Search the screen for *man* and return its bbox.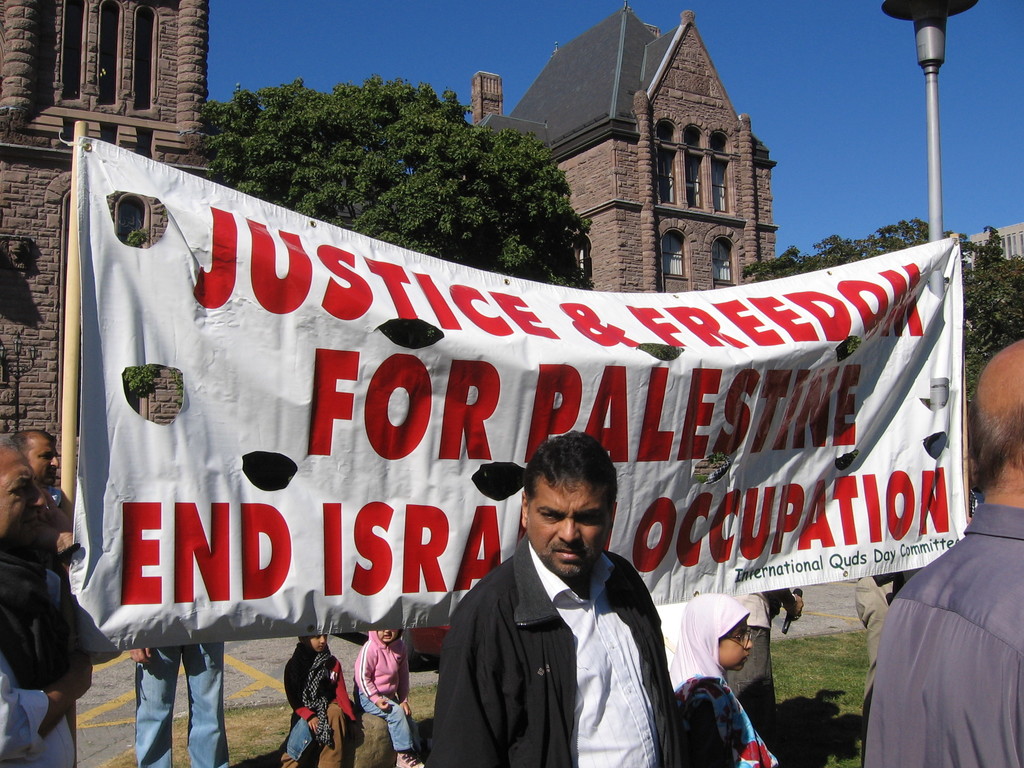
Found: (854,566,927,767).
